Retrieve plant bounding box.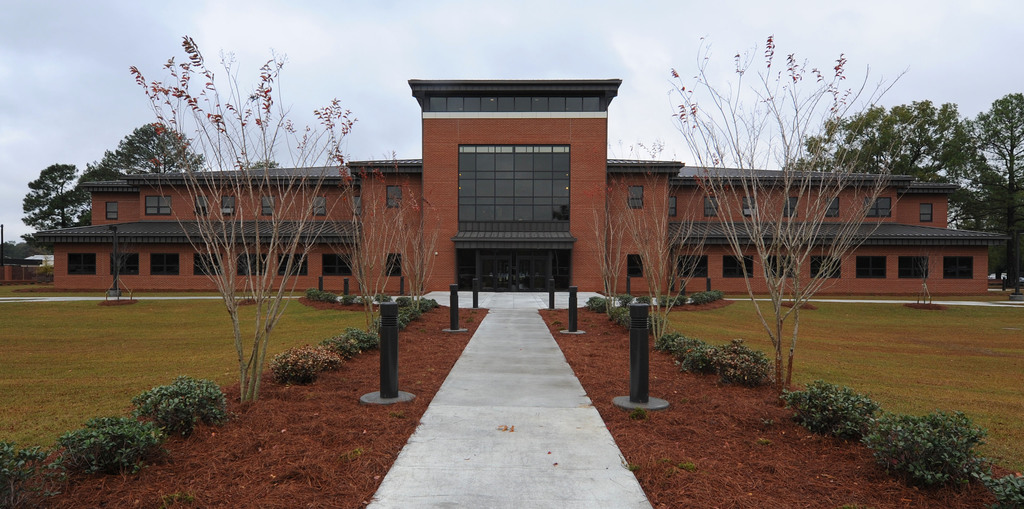
Bounding box: pyautogui.locateOnScreen(0, 442, 68, 508).
